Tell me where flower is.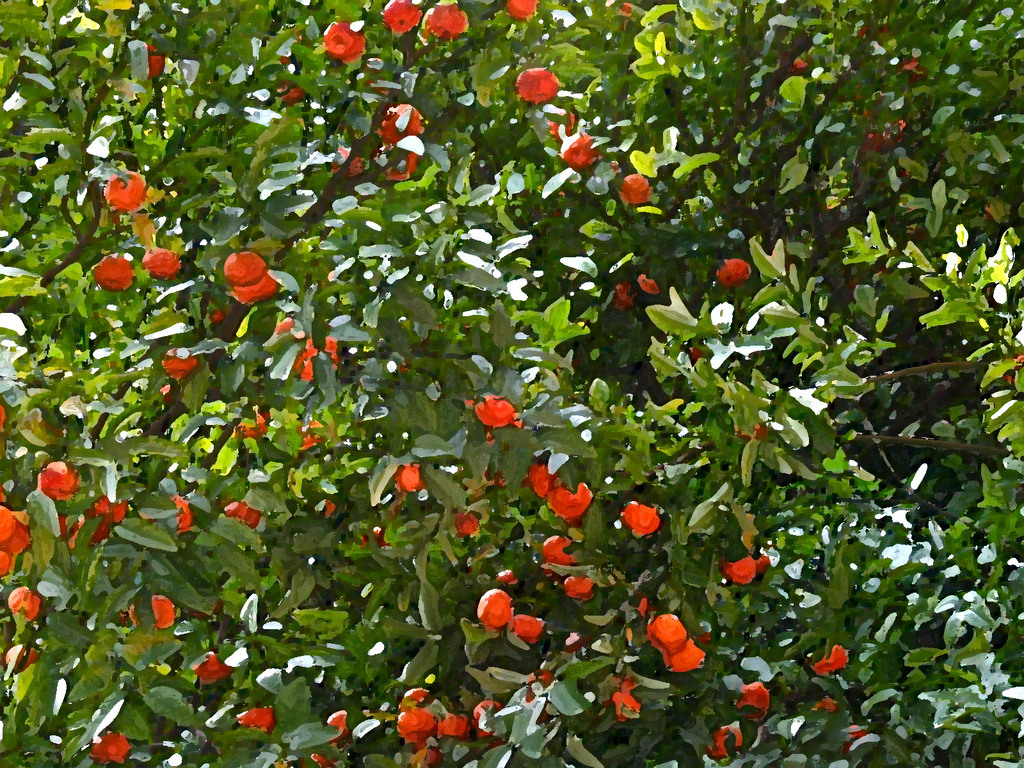
flower is at BBox(424, 0, 473, 40).
